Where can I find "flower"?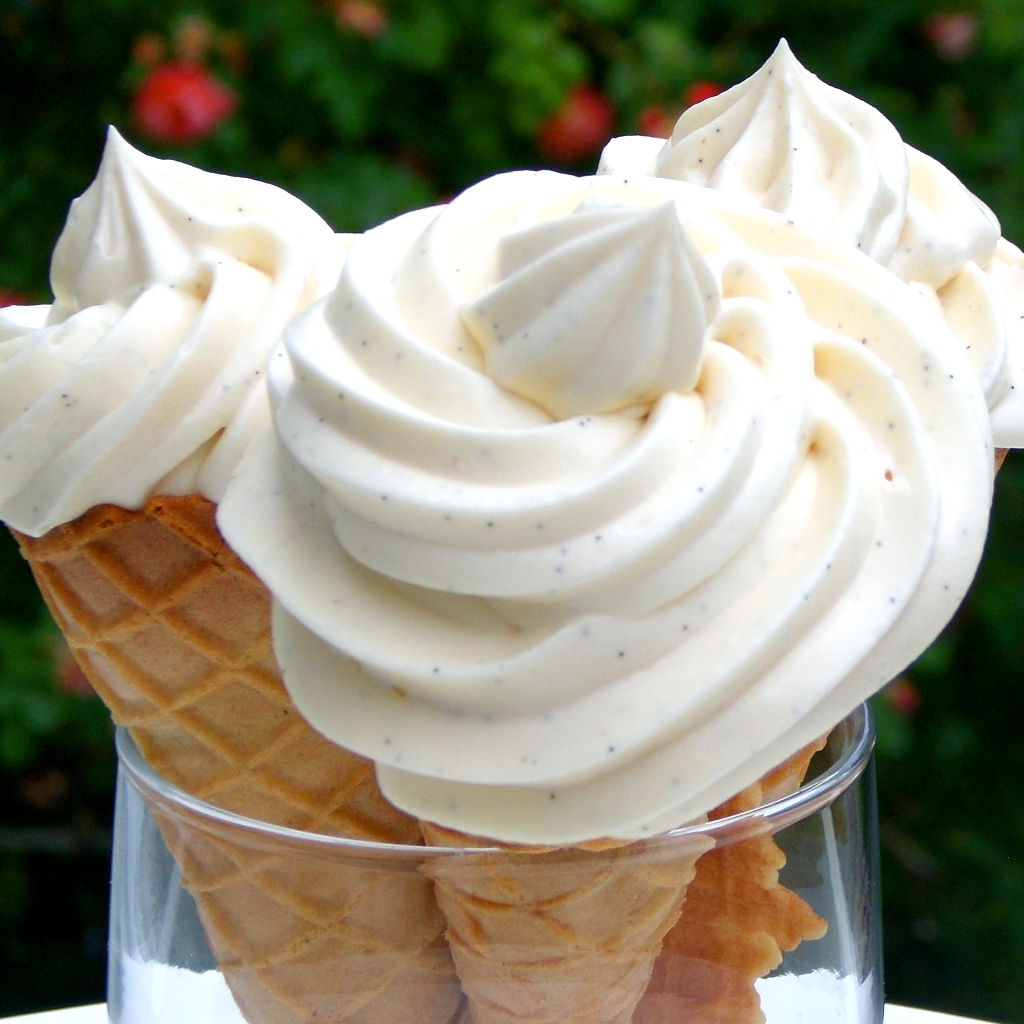
You can find it at bbox=(881, 679, 920, 711).
